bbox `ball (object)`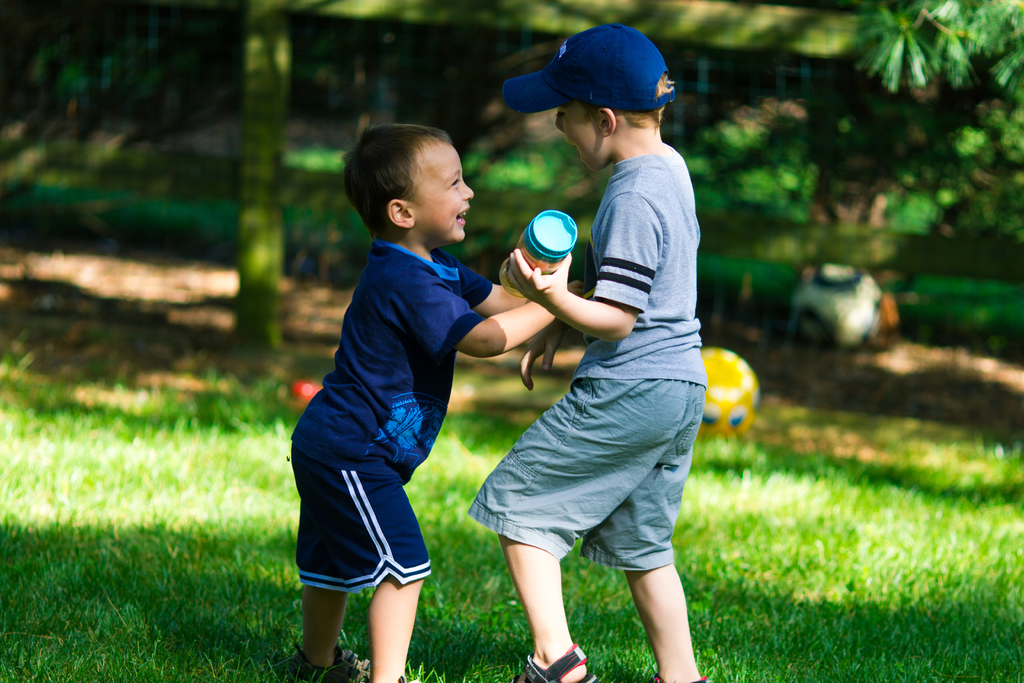
left=697, top=347, right=757, bottom=438
